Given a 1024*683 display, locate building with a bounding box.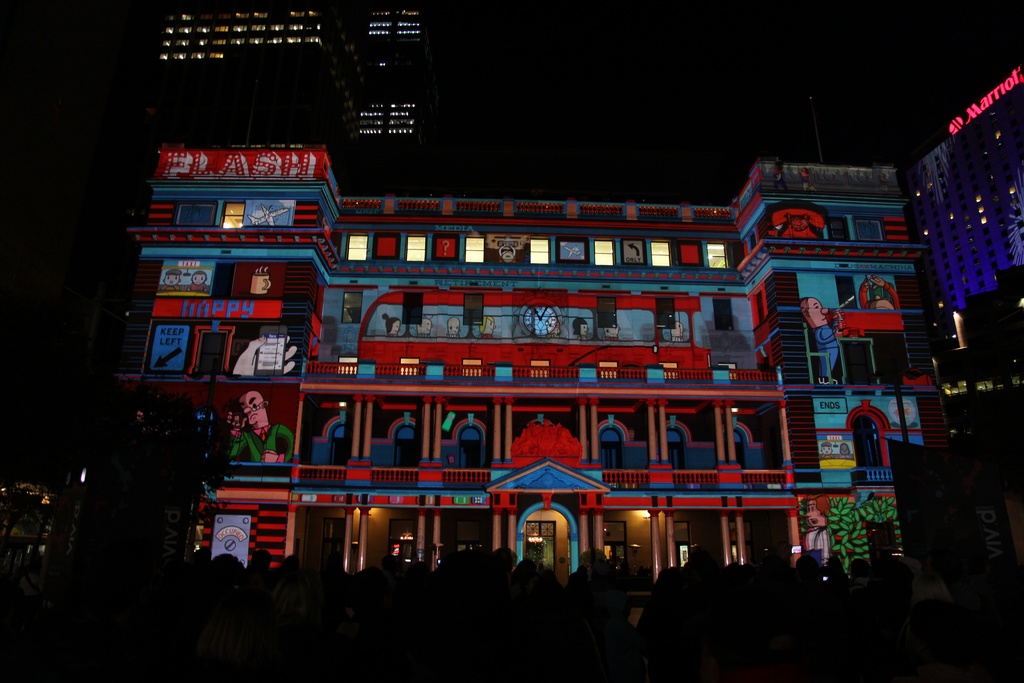
Located: x1=113 y1=142 x2=947 y2=602.
